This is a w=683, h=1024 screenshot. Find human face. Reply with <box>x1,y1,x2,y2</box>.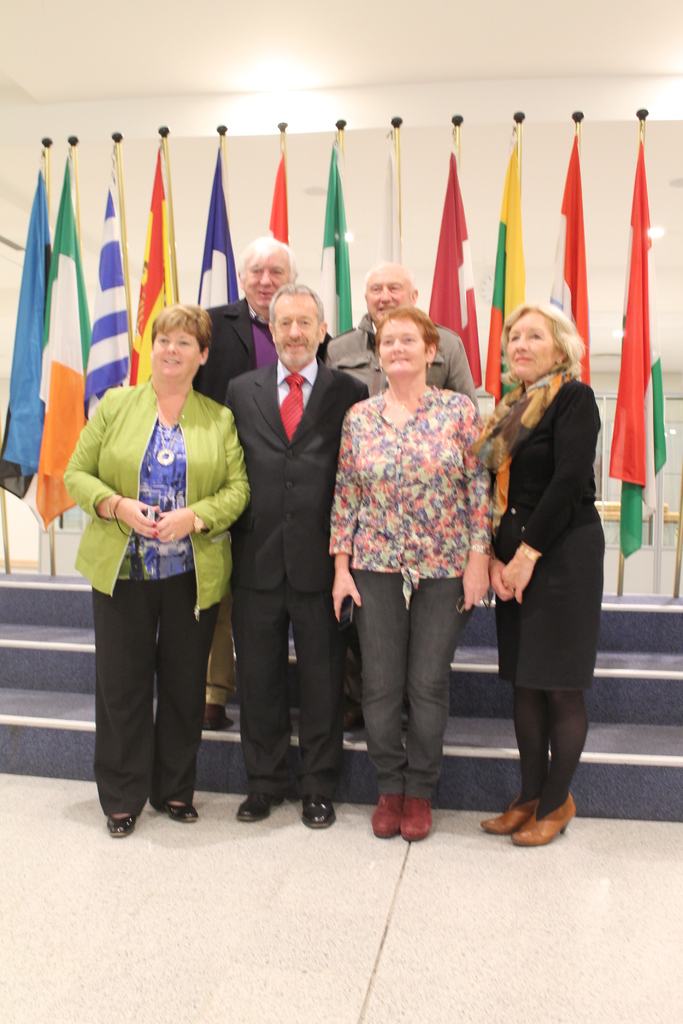
<box>242,253,283,300</box>.
